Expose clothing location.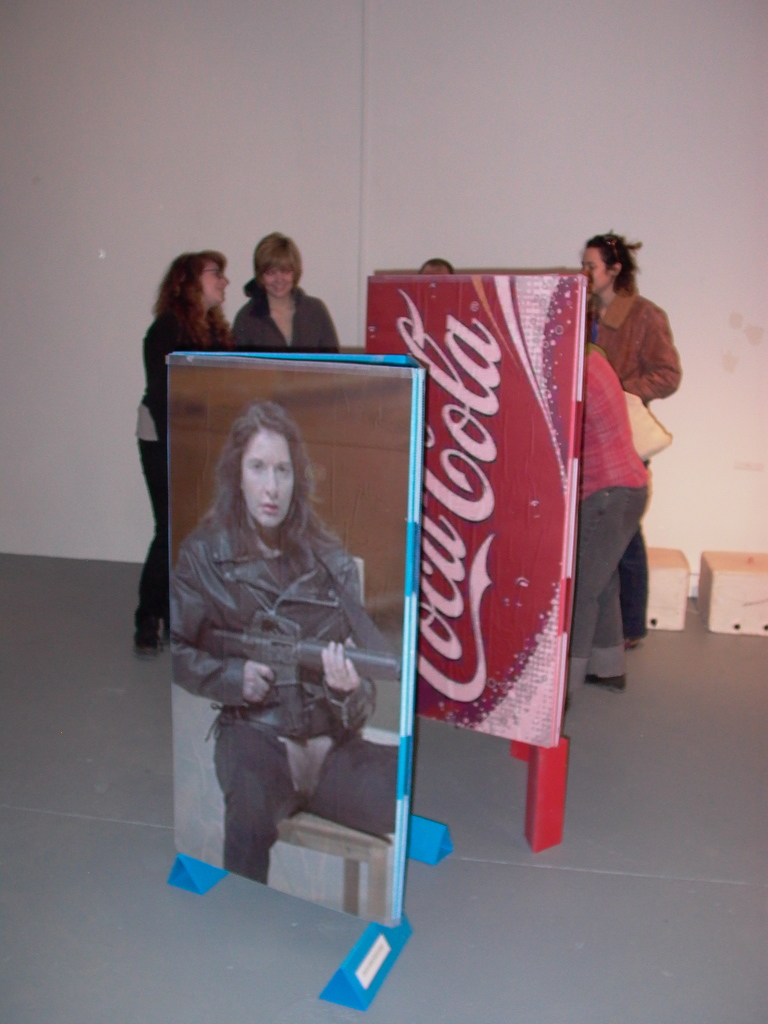
Exposed at locate(232, 283, 342, 348).
